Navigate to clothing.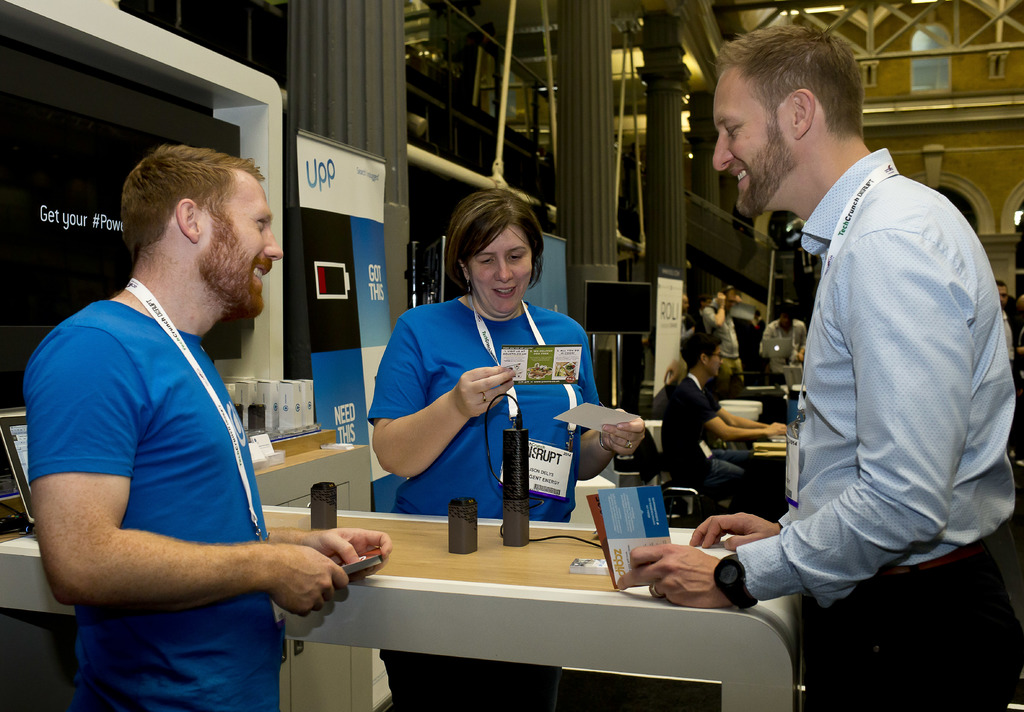
Navigation target: [22,299,281,711].
